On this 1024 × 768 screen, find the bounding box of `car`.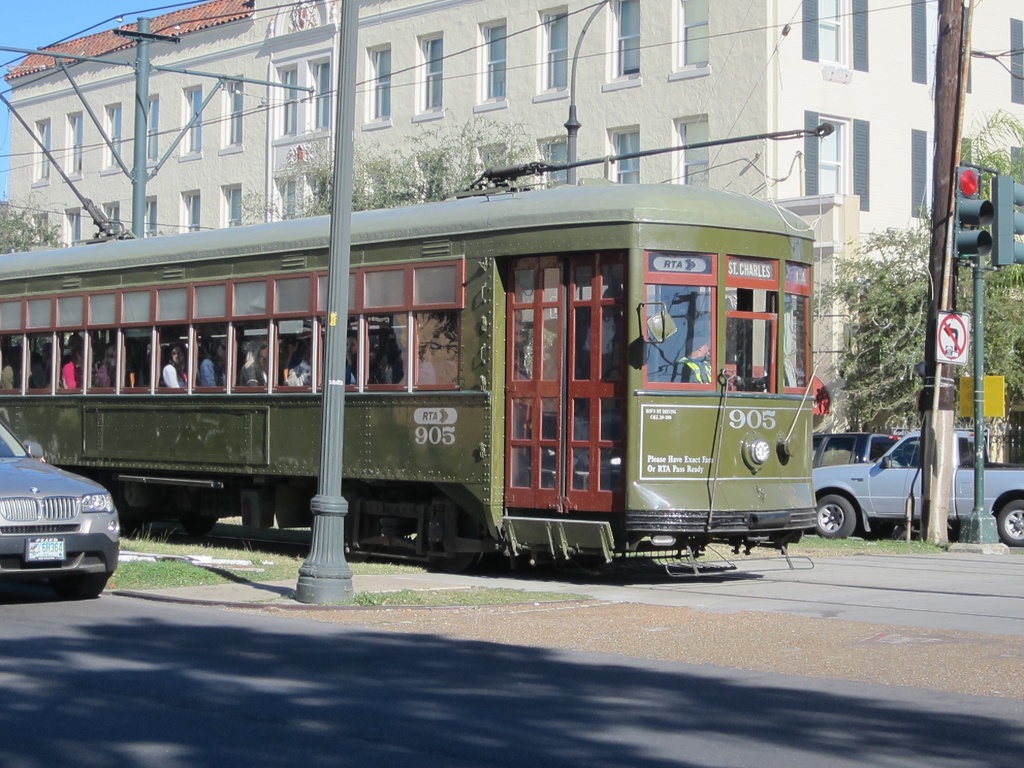
Bounding box: 0 408 132 614.
